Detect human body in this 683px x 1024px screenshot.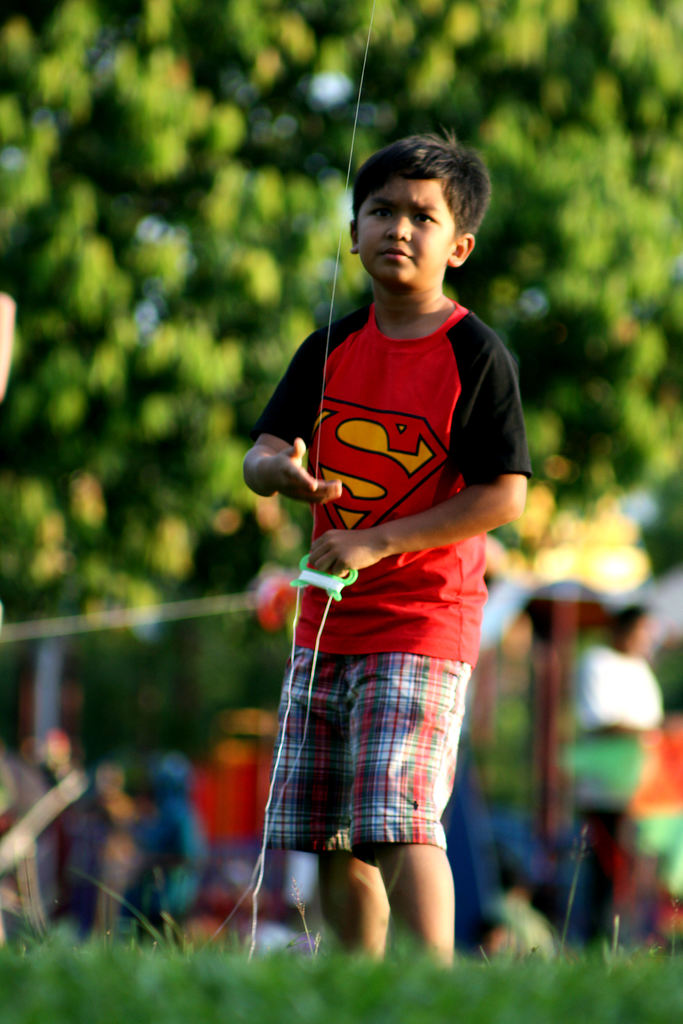
Detection: (231, 115, 532, 1002).
